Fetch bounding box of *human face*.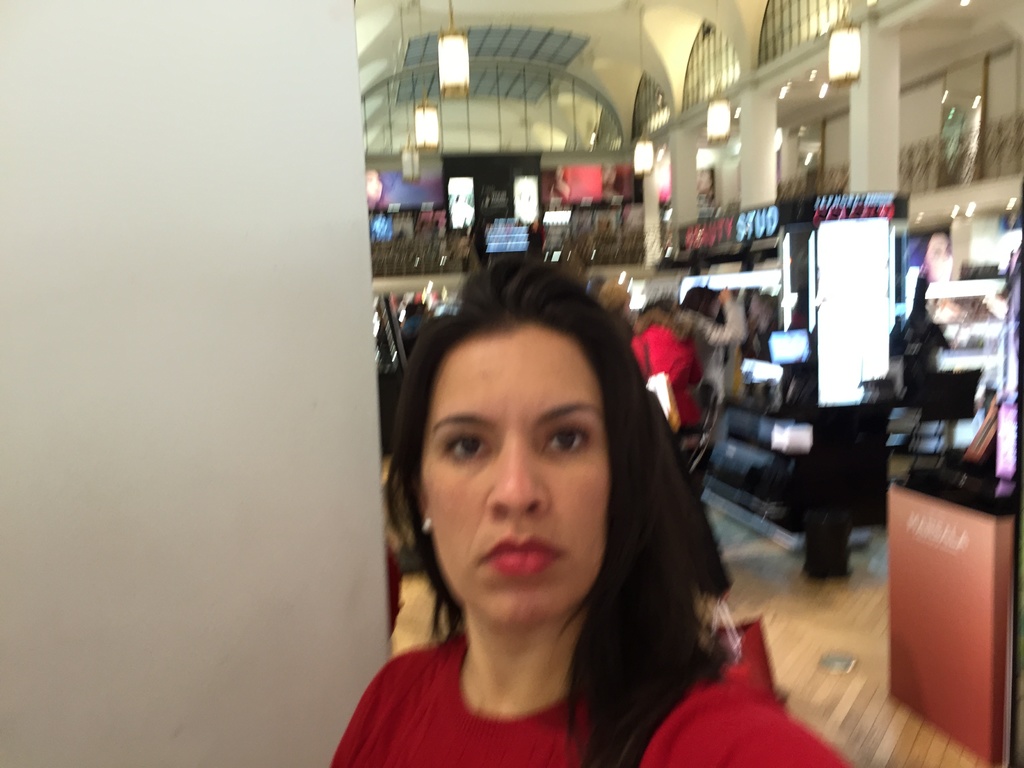
Bbox: rect(927, 232, 953, 283).
